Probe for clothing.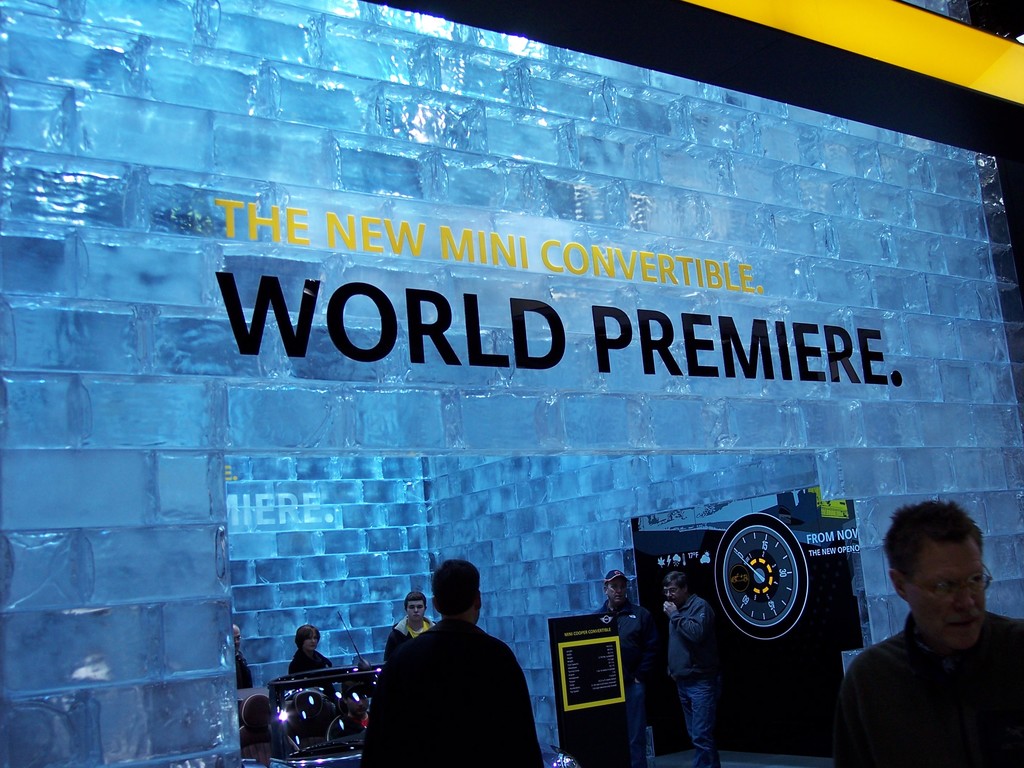
Probe result: x1=234, y1=651, x2=257, y2=726.
